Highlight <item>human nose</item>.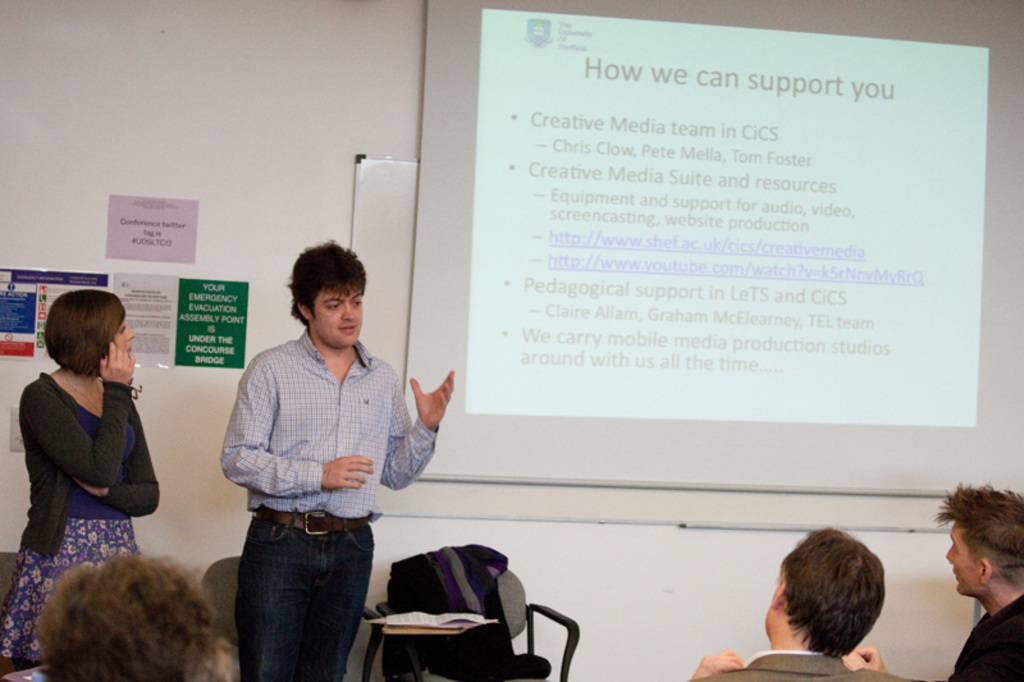
Highlighted region: bbox=(340, 307, 355, 321).
